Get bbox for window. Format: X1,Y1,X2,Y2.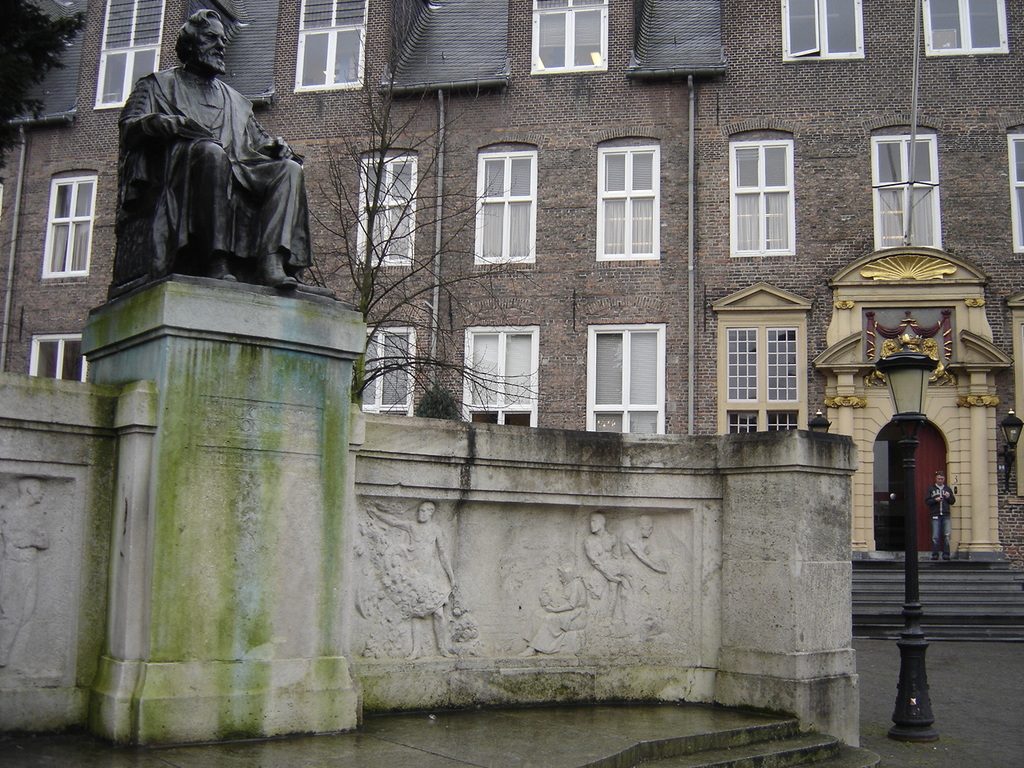
466,322,530,428.
